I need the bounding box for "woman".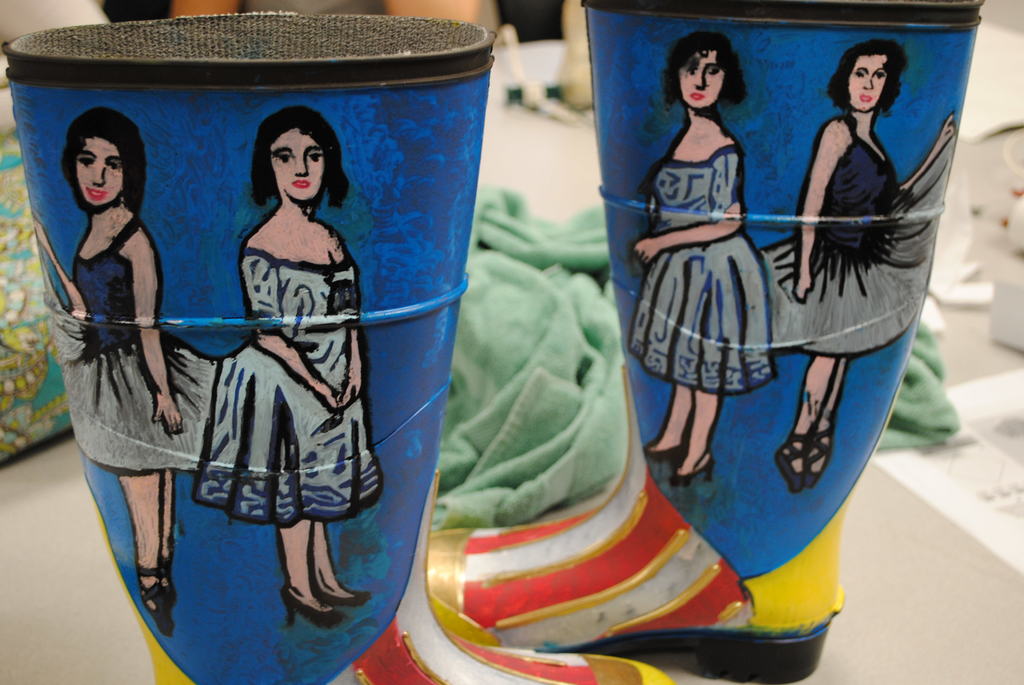
Here it is: box(190, 110, 399, 629).
